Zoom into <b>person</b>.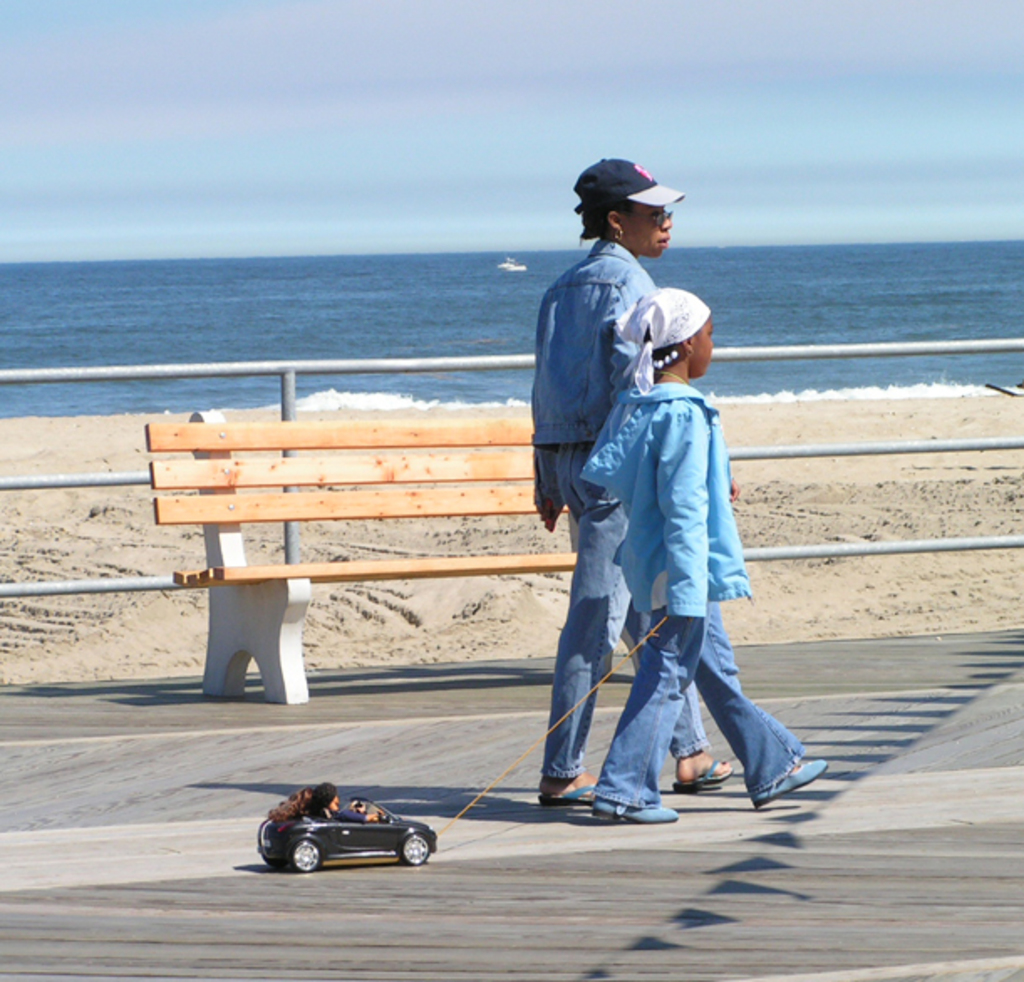
Zoom target: x1=526 y1=156 x2=724 y2=798.
